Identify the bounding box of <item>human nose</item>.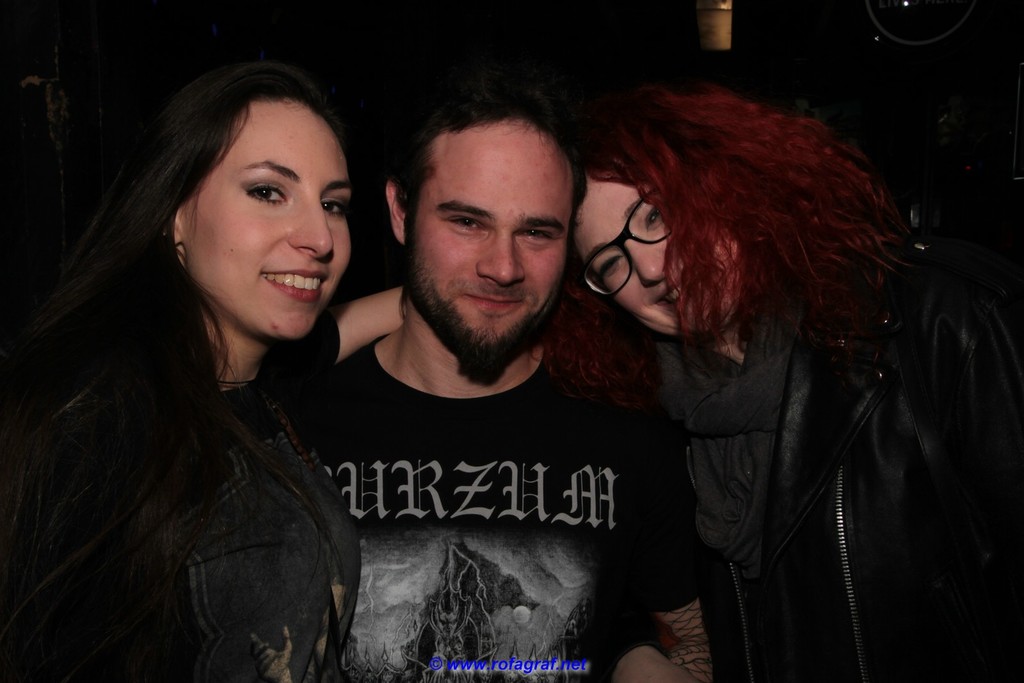
select_region(286, 196, 335, 252).
